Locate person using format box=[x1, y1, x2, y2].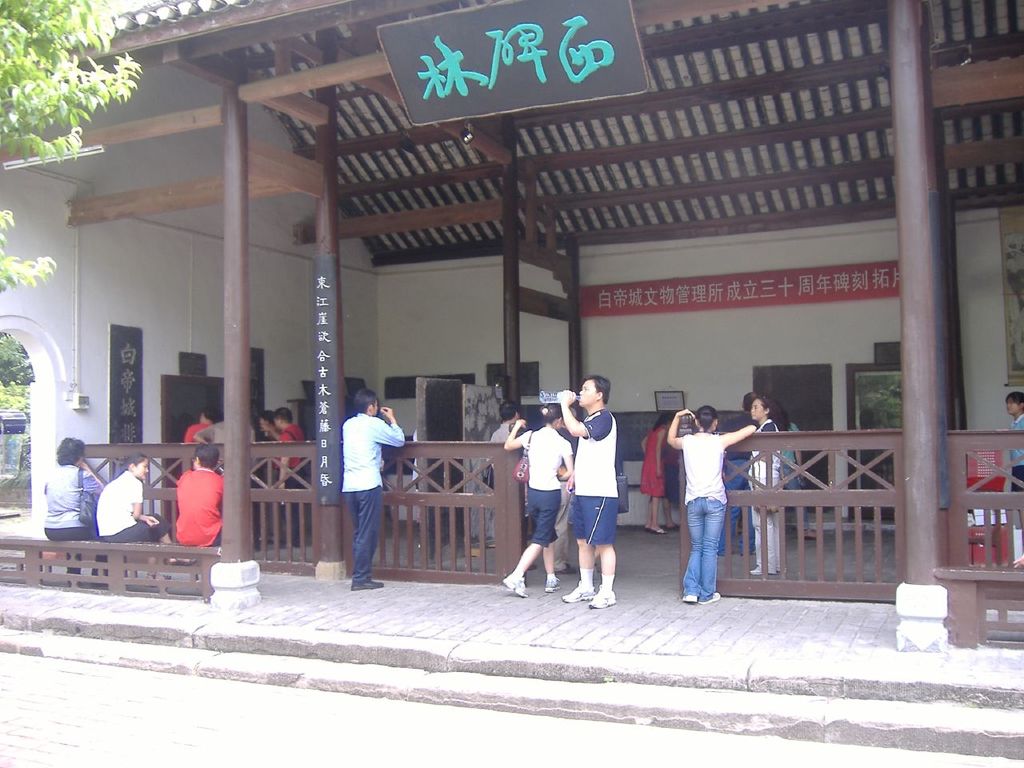
box=[171, 443, 222, 550].
